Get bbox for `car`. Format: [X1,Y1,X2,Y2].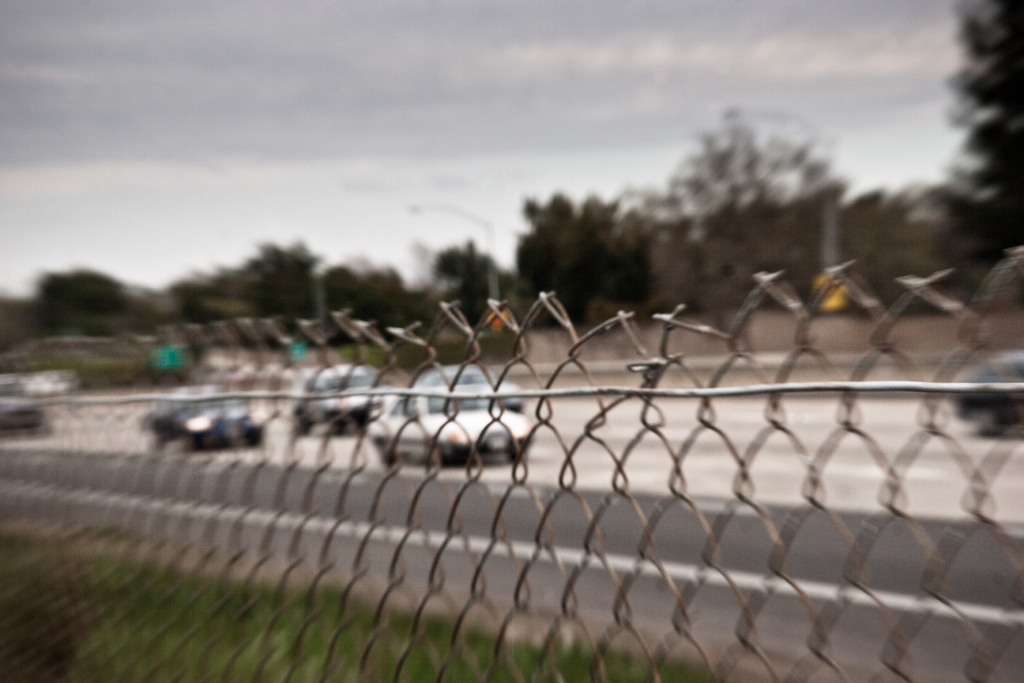
[138,383,262,458].
